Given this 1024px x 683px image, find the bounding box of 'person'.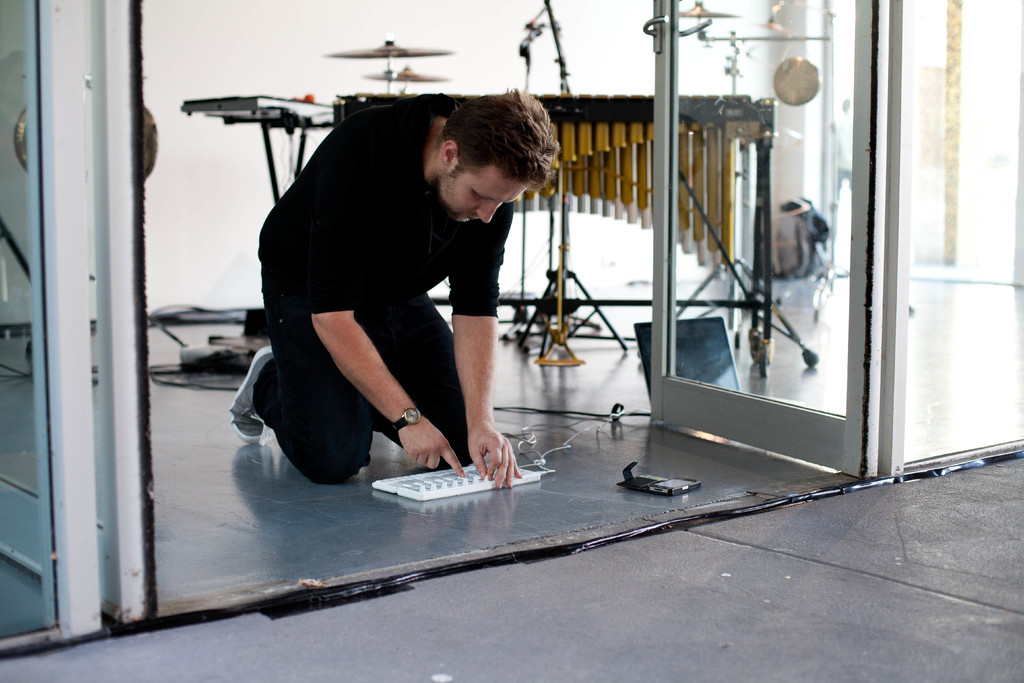
227 93 558 490.
